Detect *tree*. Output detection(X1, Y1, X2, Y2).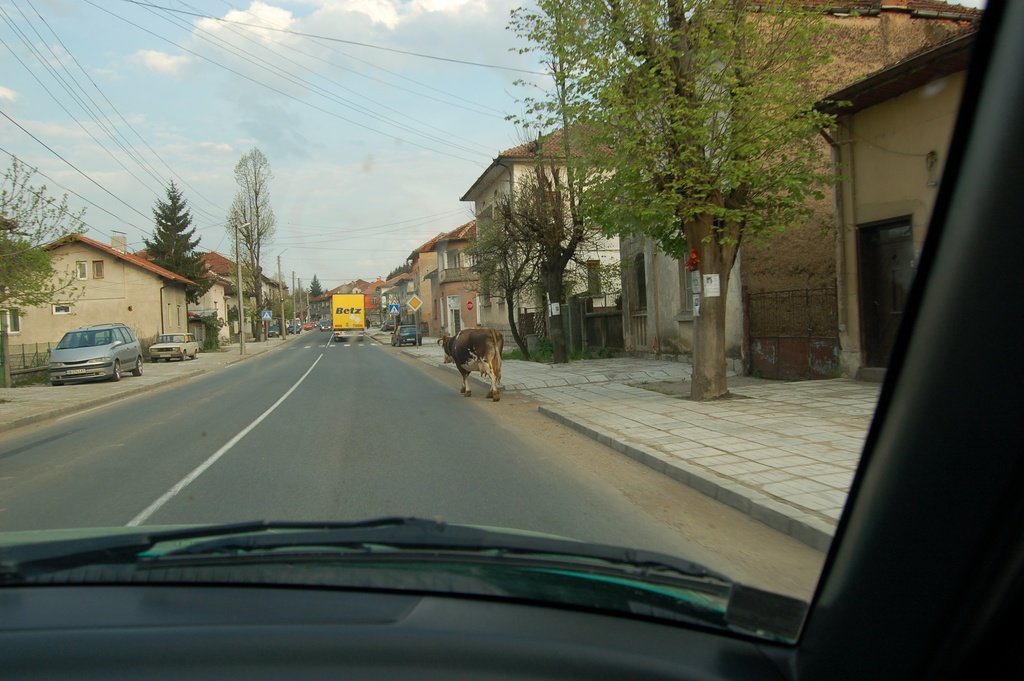
detection(148, 177, 212, 315).
